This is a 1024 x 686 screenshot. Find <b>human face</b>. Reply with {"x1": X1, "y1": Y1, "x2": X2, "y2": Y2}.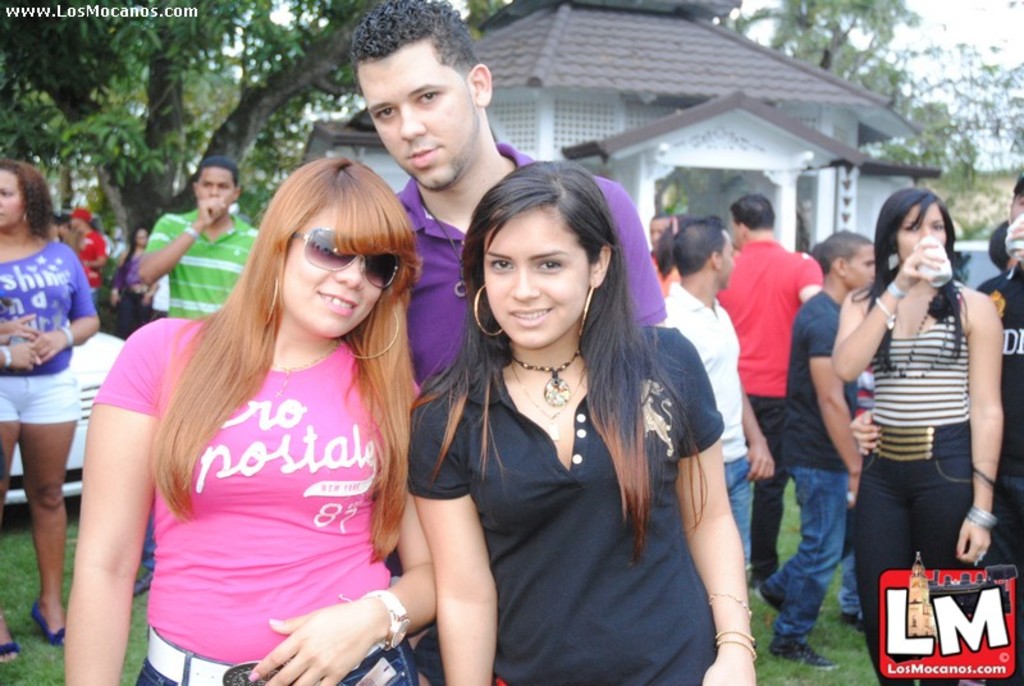
{"x1": 0, "y1": 169, "x2": 24, "y2": 232}.
